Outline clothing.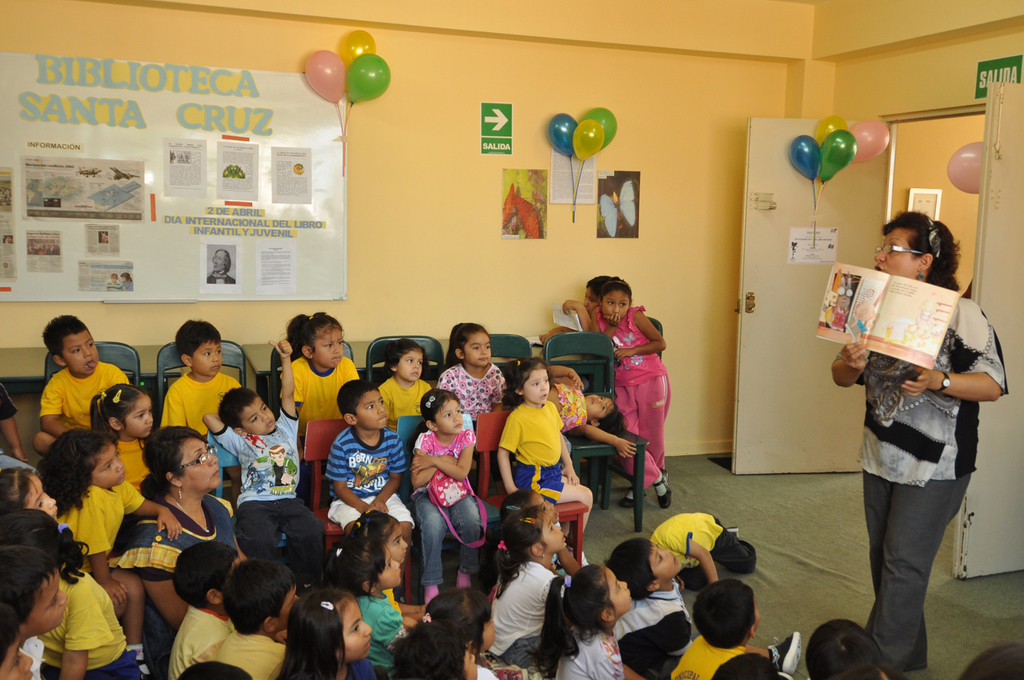
Outline: (594, 302, 672, 495).
